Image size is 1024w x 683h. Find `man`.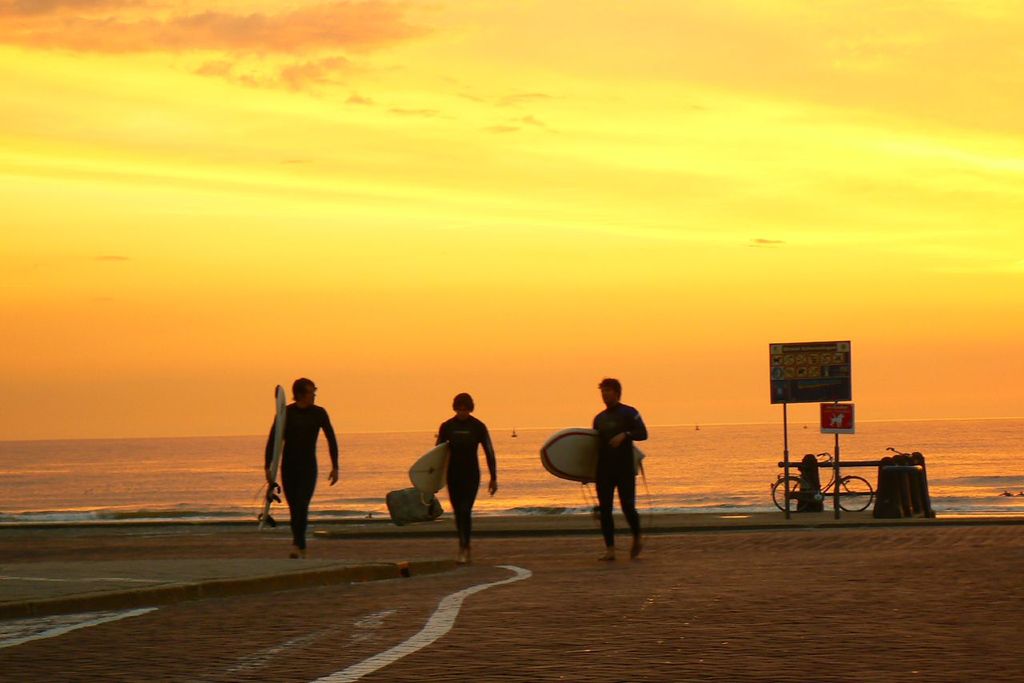
Rect(433, 389, 499, 563).
